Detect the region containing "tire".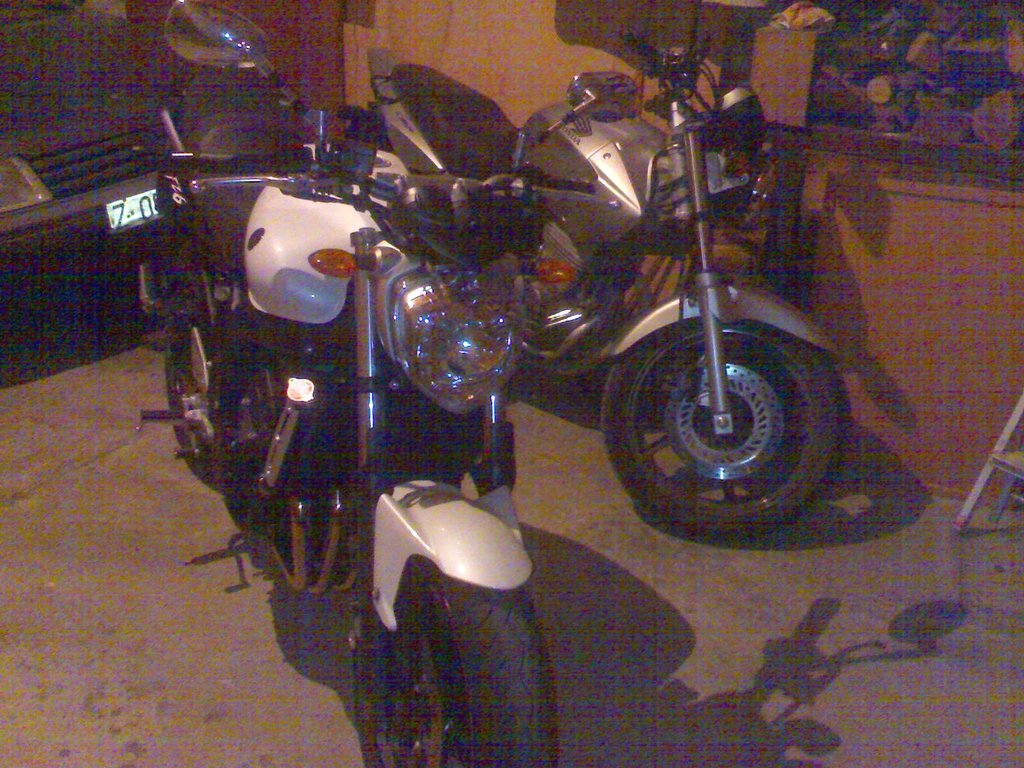
[x1=599, y1=273, x2=867, y2=547].
